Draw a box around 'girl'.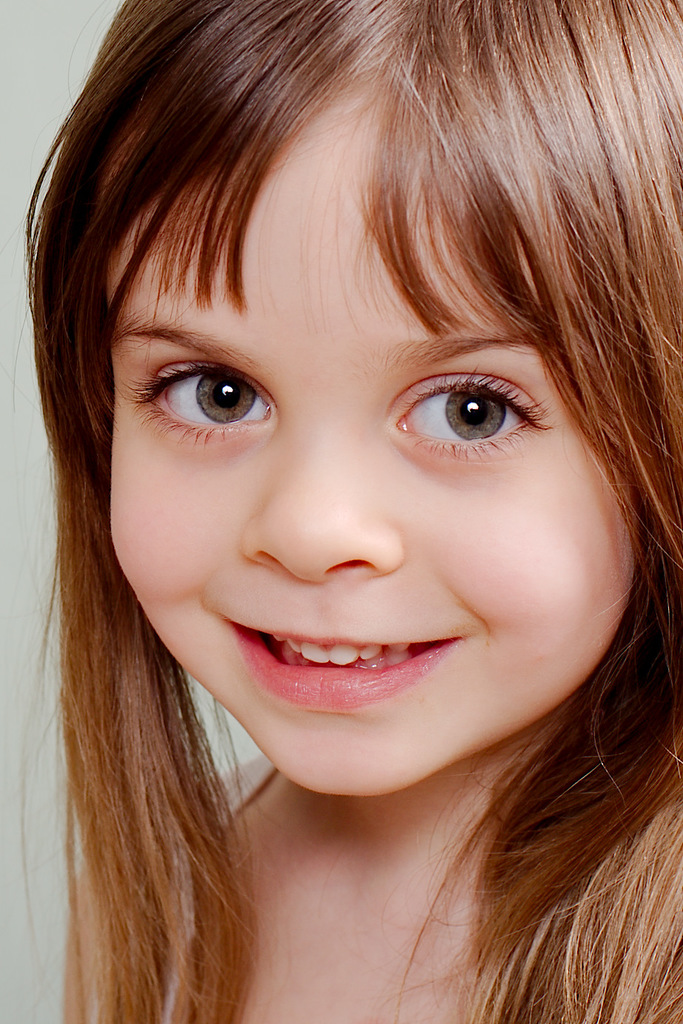
10 0 682 1023.
